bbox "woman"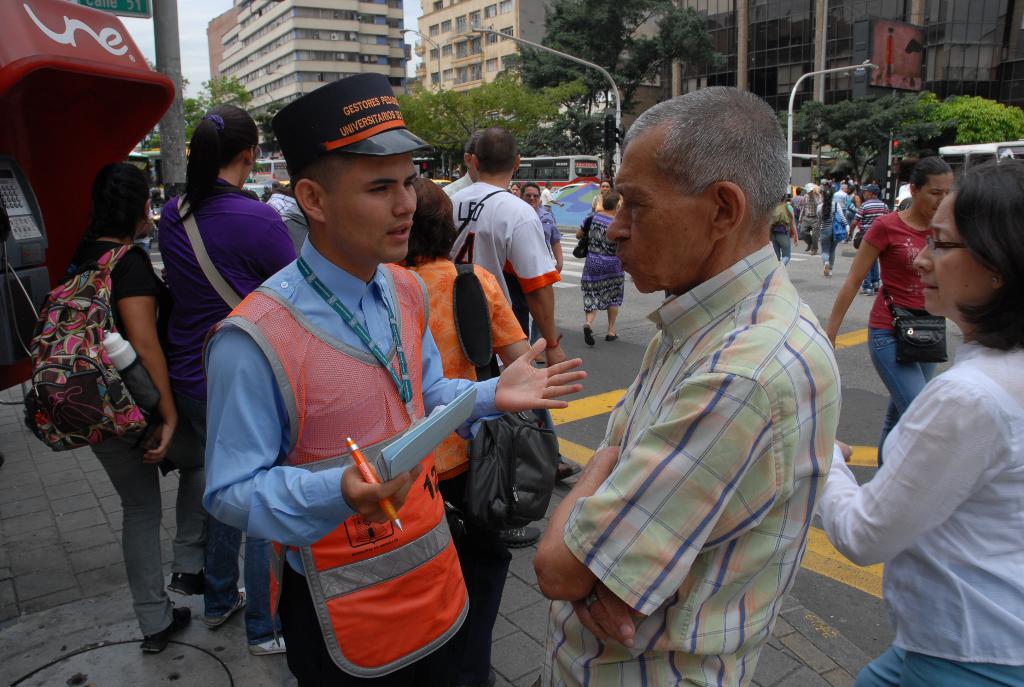
(154,102,298,654)
